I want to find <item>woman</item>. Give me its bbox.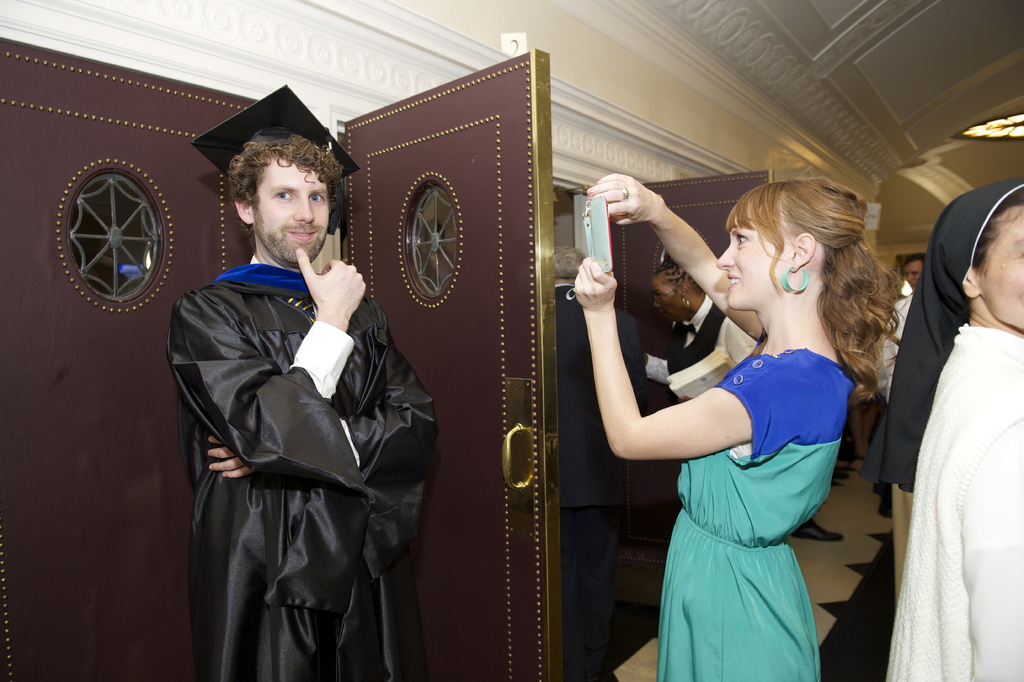
x1=862 y1=178 x2=1023 y2=681.
